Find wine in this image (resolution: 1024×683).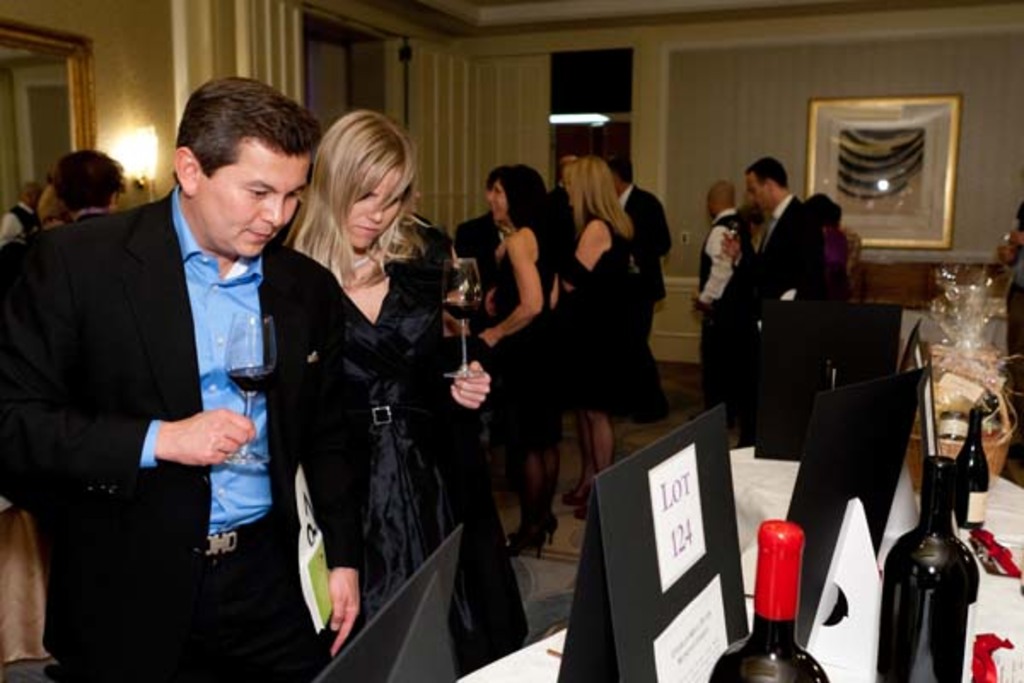
rect(439, 295, 476, 314).
